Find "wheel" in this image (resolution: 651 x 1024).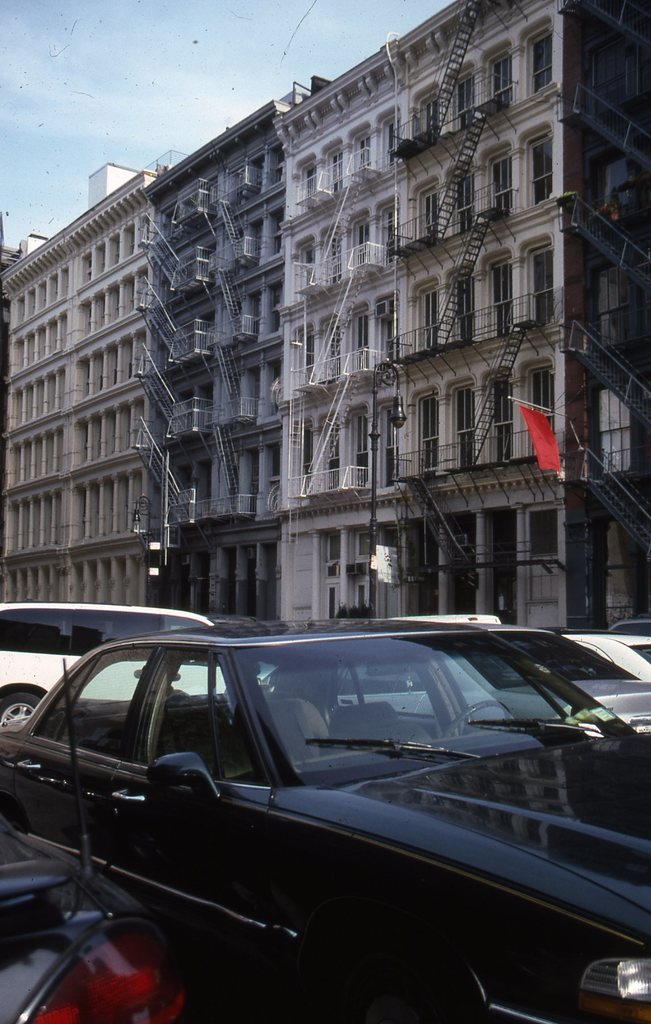
<bbox>440, 698, 511, 737</bbox>.
